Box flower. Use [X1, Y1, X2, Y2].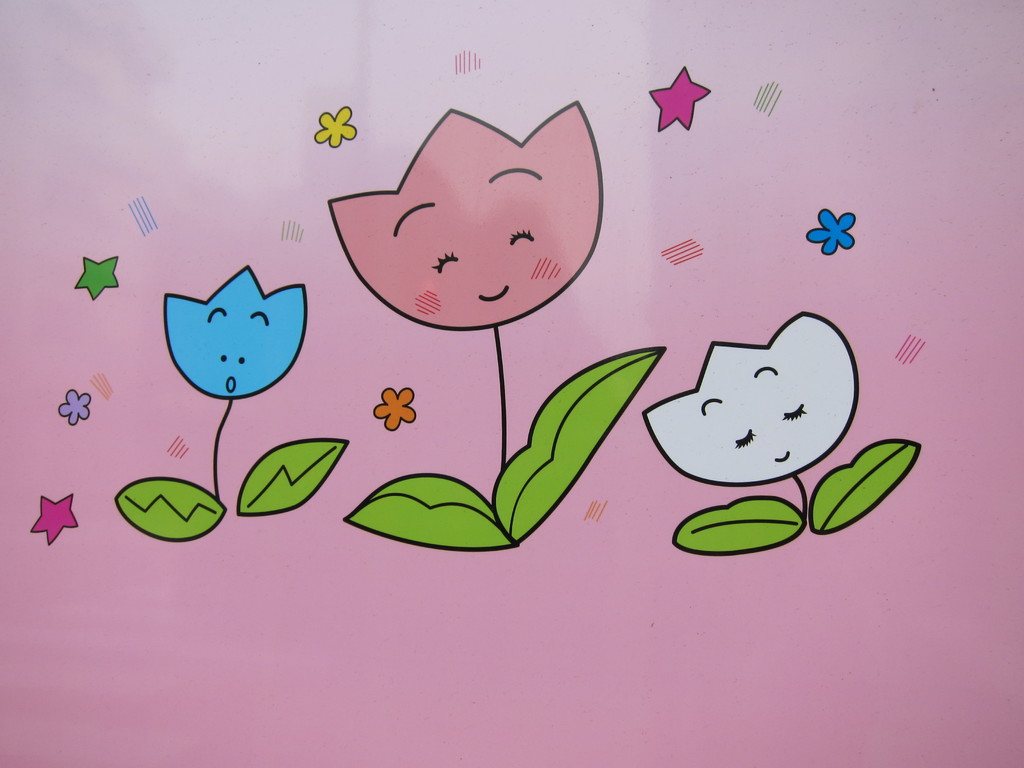
[59, 386, 95, 427].
